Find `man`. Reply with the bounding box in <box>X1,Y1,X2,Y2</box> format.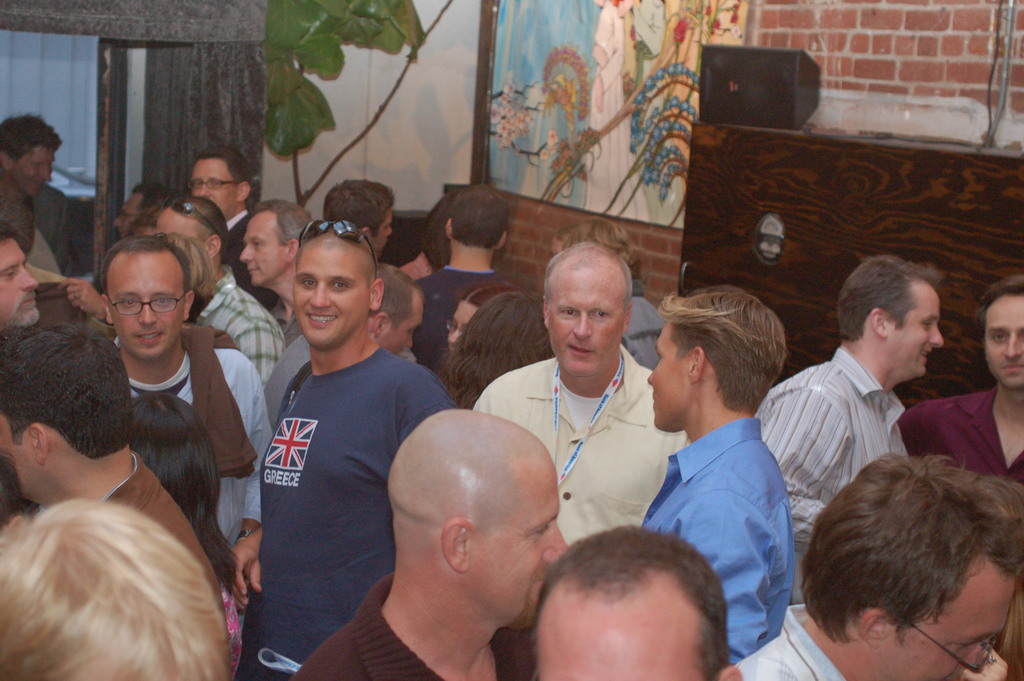
<box>231,179,444,680</box>.
